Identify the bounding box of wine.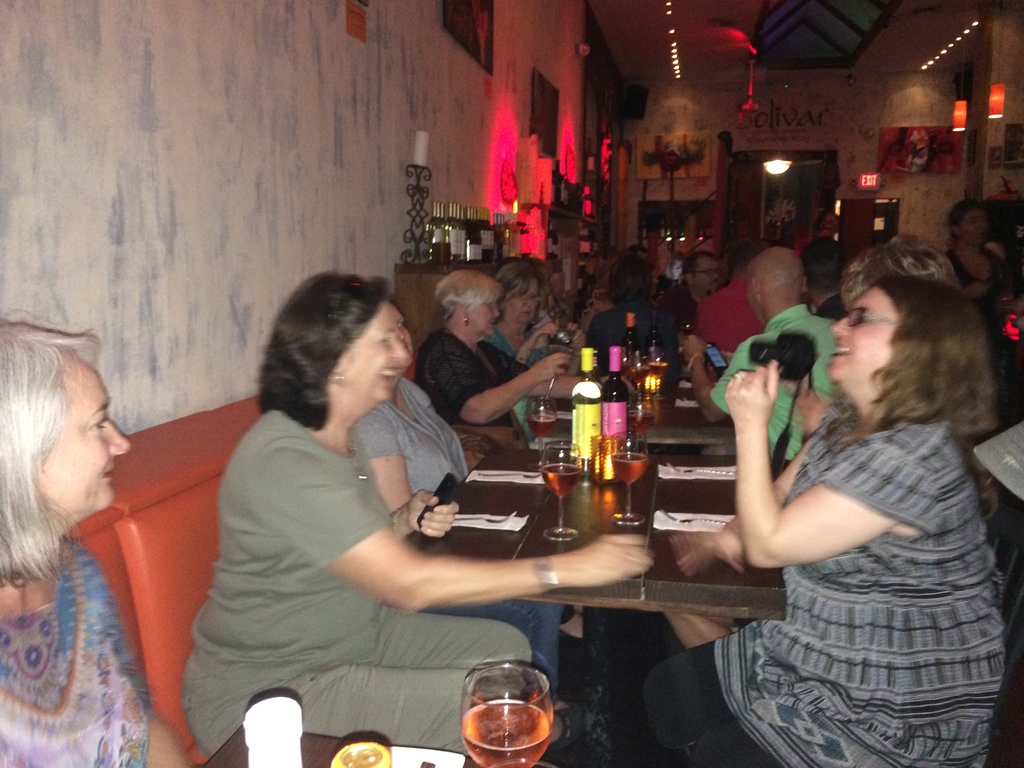
Rect(527, 413, 554, 437).
